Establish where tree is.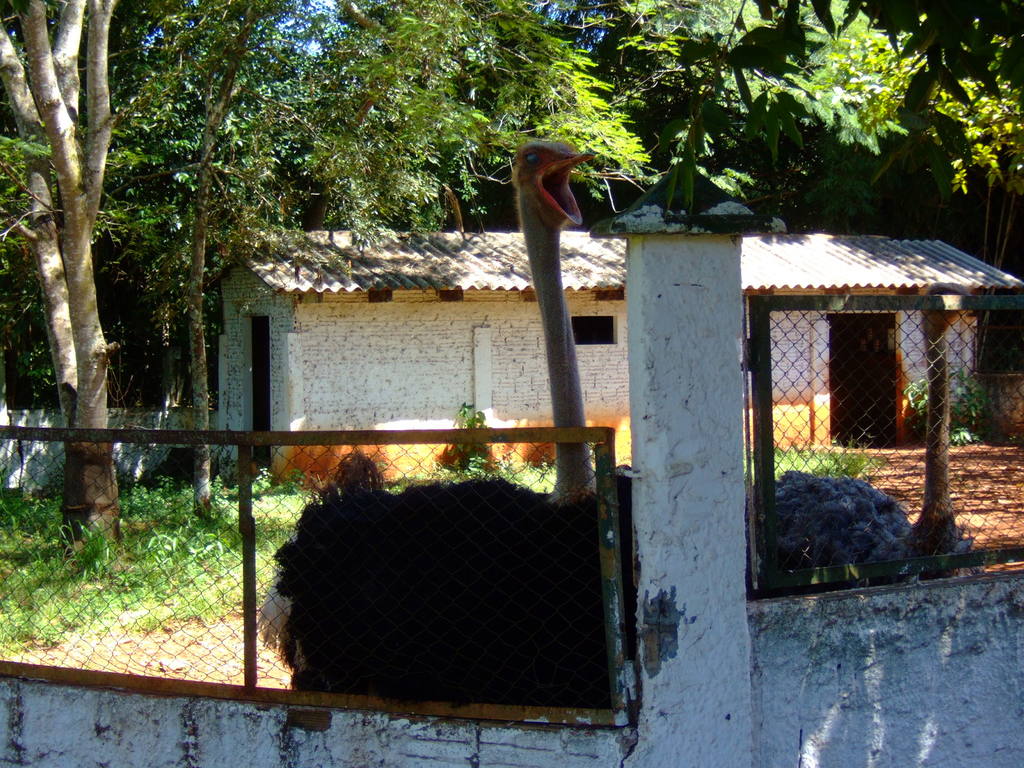
Established at locate(122, 0, 493, 525).
